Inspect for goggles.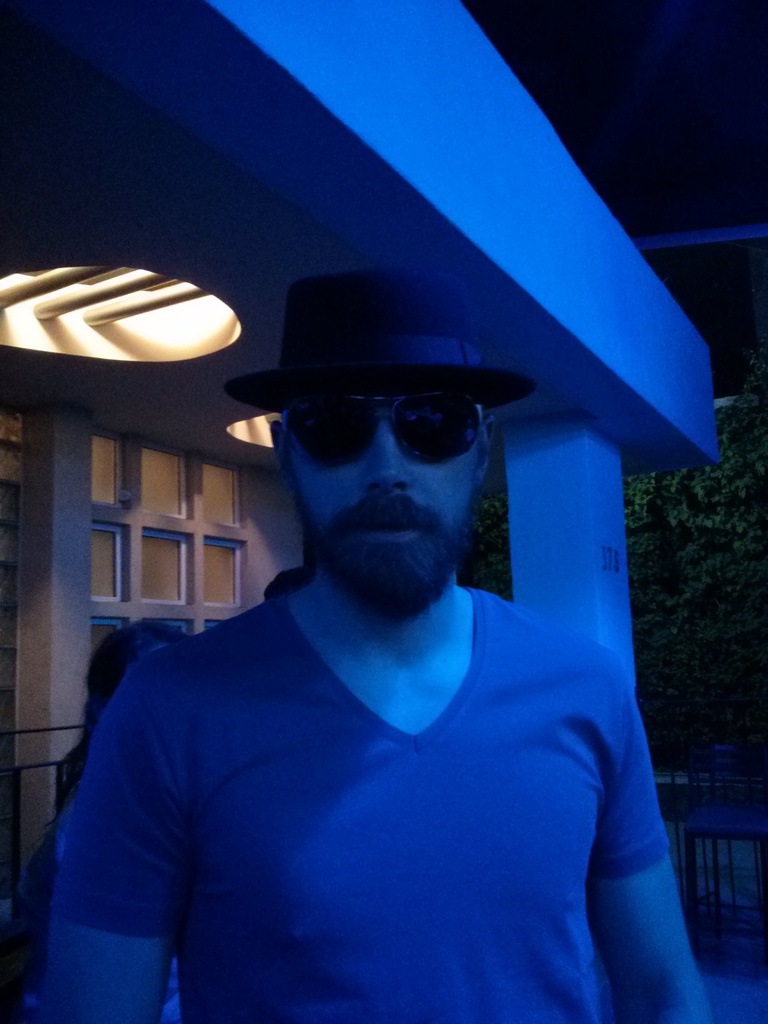
Inspection: (272, 363, 489, 475).
